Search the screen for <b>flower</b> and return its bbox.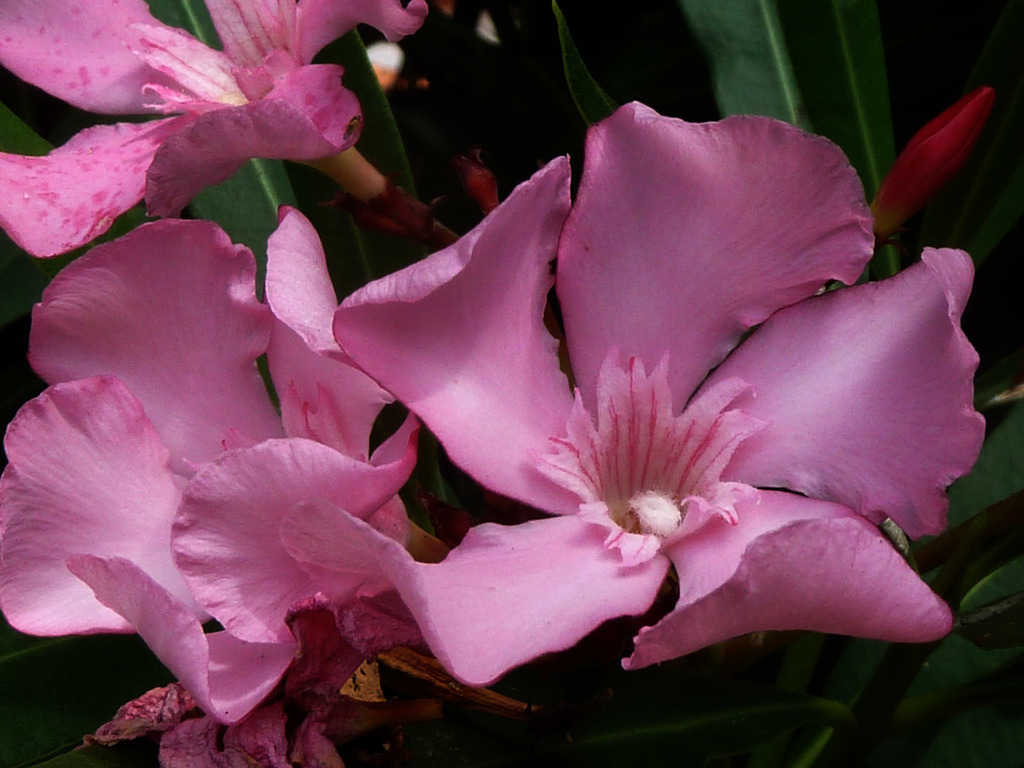
Found: [left=868, top=89, right=995, bottom=246].
